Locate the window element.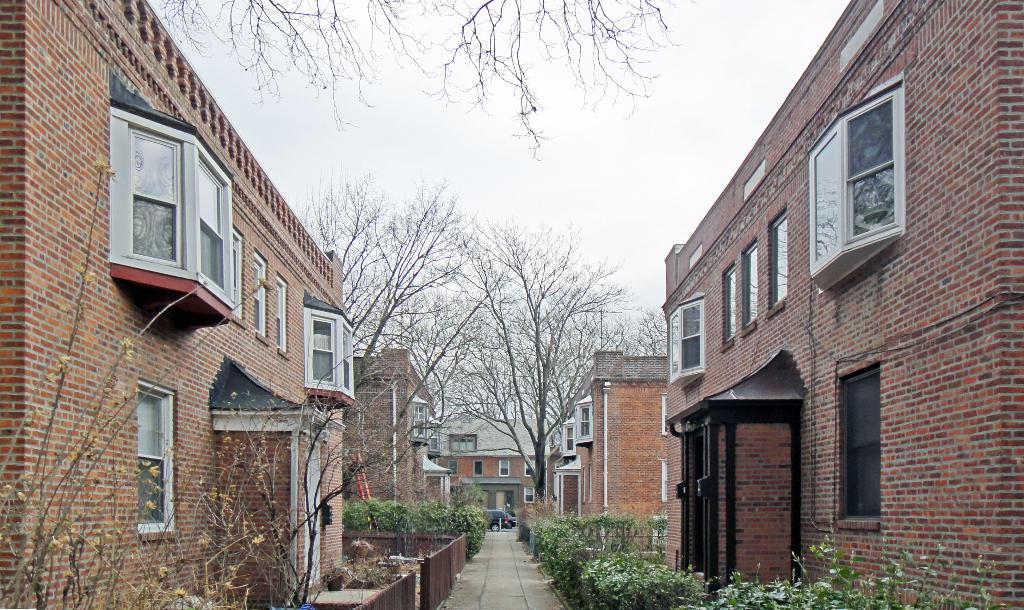
Element bbox: 305:312:355:397.
